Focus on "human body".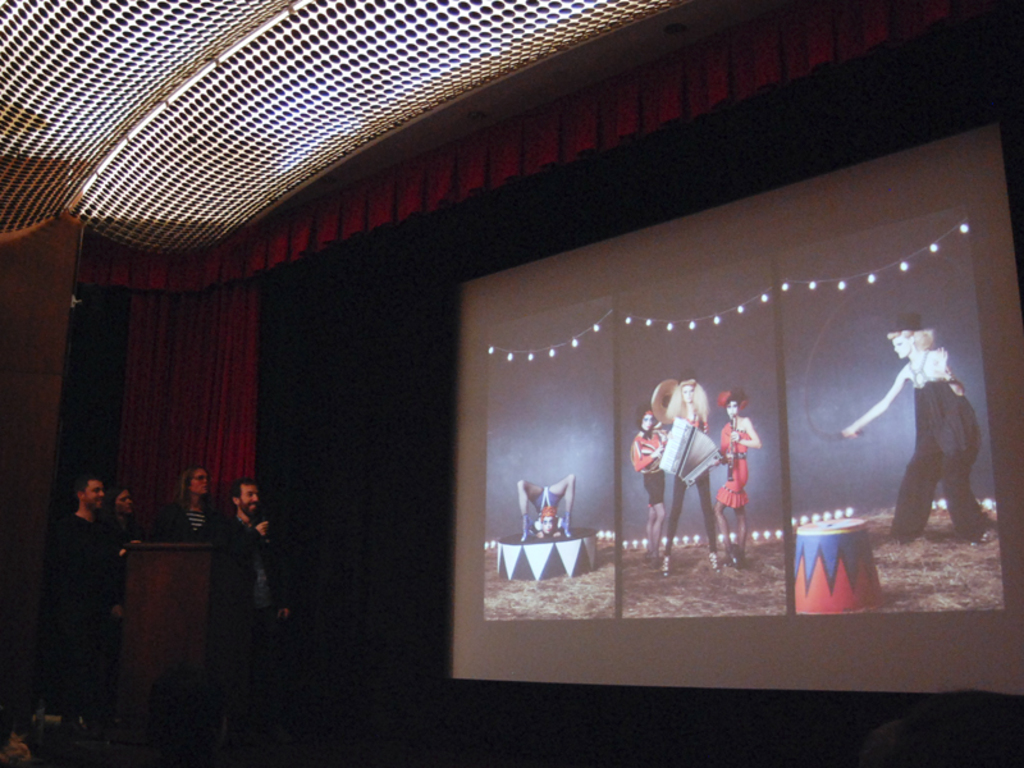
Focused at bbox(157, 493, 218, 544).
